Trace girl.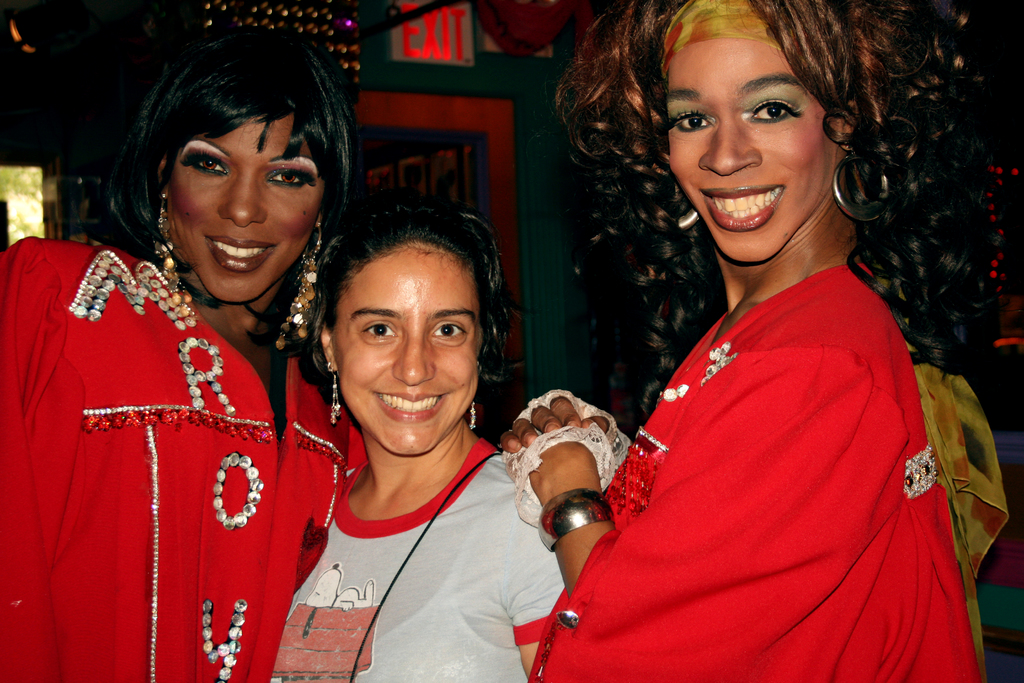
Traced to select_region(489, 0, 1023, 682).
